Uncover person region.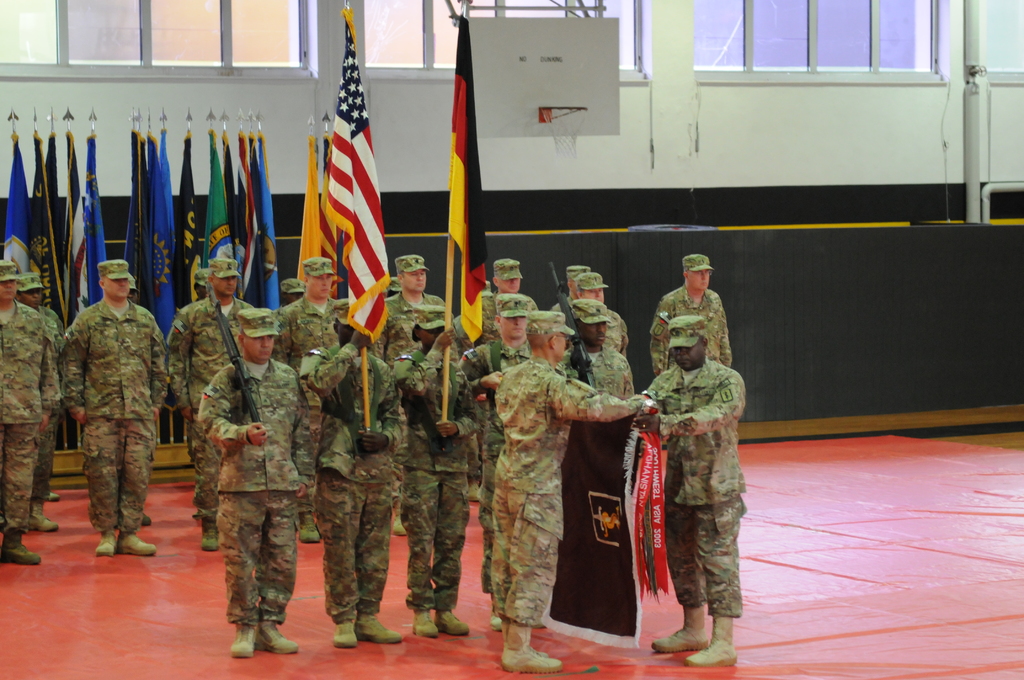
Uncovered: box(169, 259, 253, 550).
